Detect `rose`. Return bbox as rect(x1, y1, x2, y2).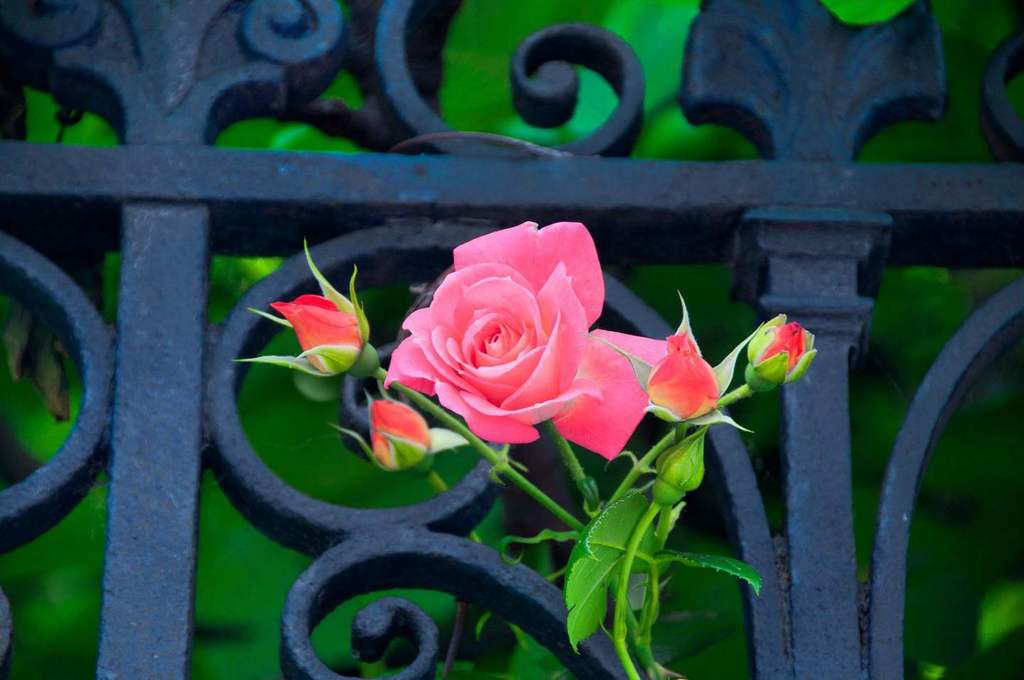
rect(643, 324, 720, 424).
